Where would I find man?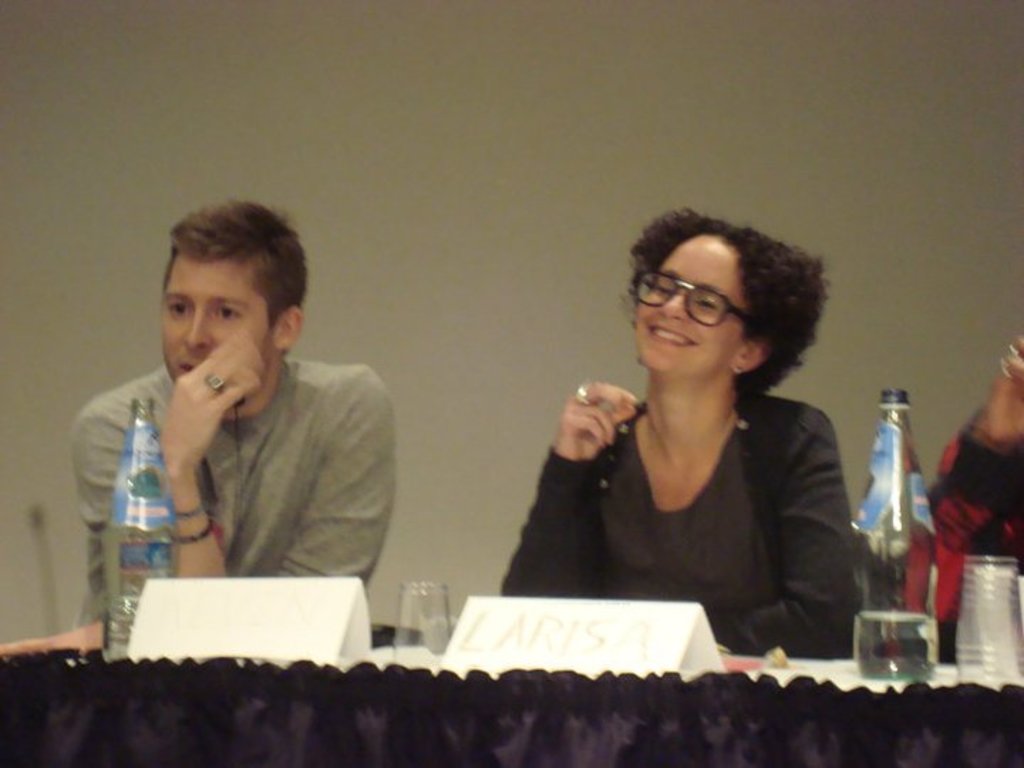
At 0, 198, 400, 660.
